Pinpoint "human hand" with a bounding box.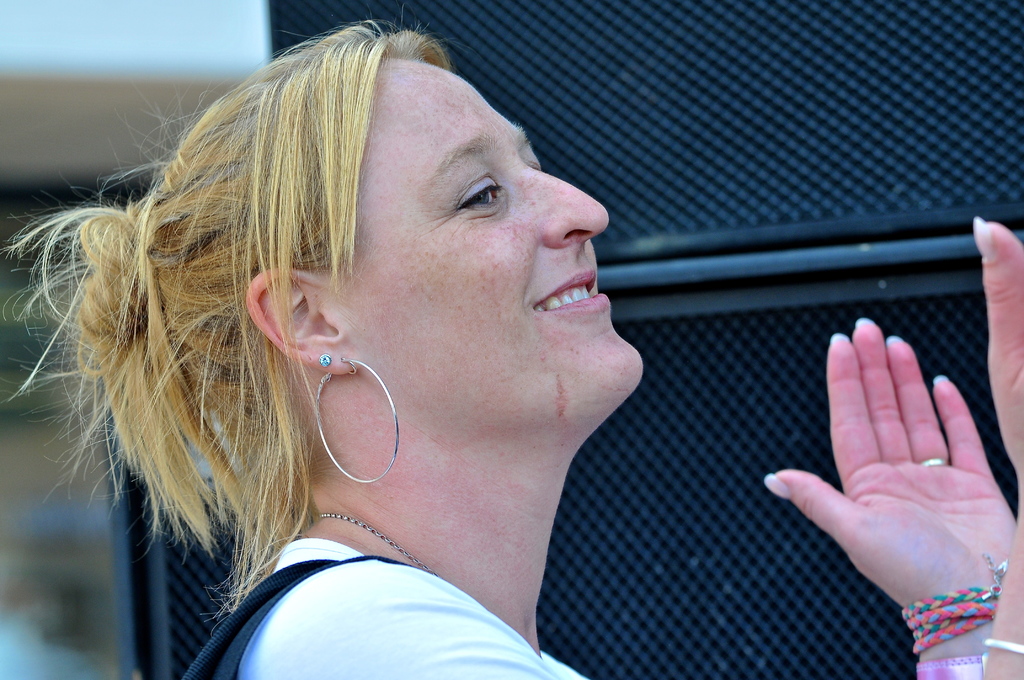
765 350 1012 654.
